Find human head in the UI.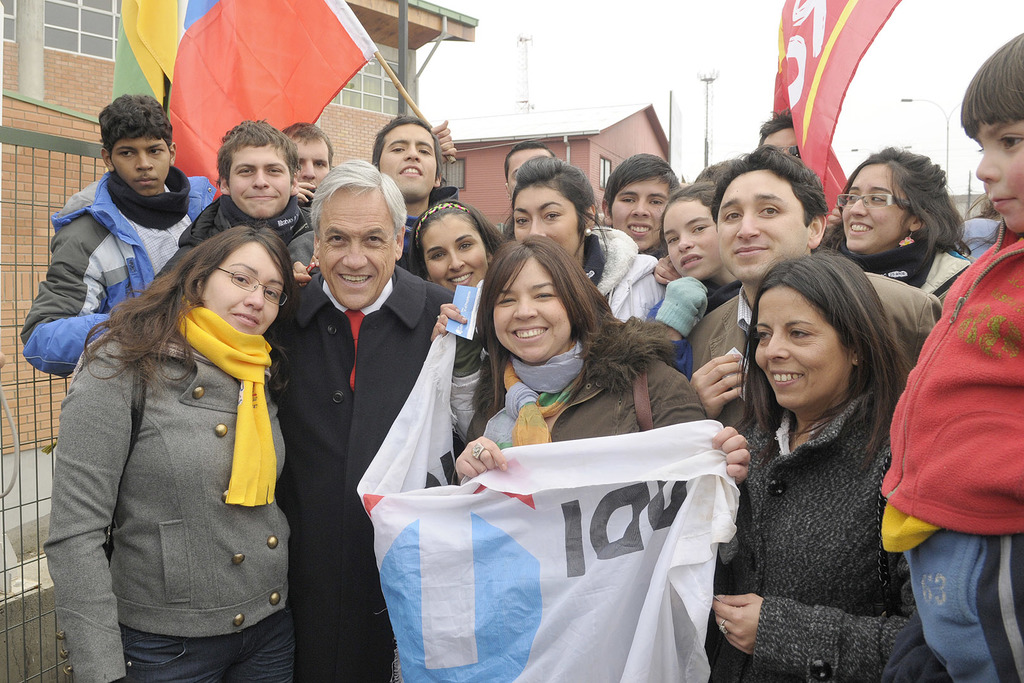
UI element at (left=710, top=147, right=829, bottom=283).
